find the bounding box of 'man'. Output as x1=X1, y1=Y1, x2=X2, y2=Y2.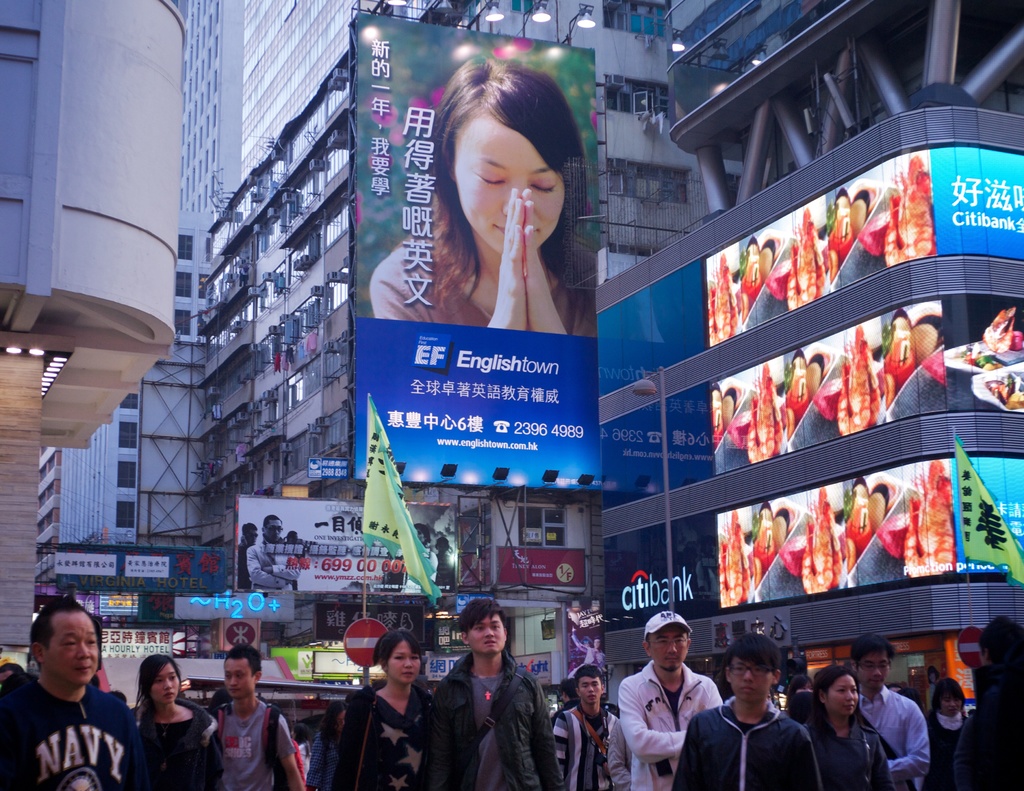
x1=849, y1=630, x2=934, y2=790.
